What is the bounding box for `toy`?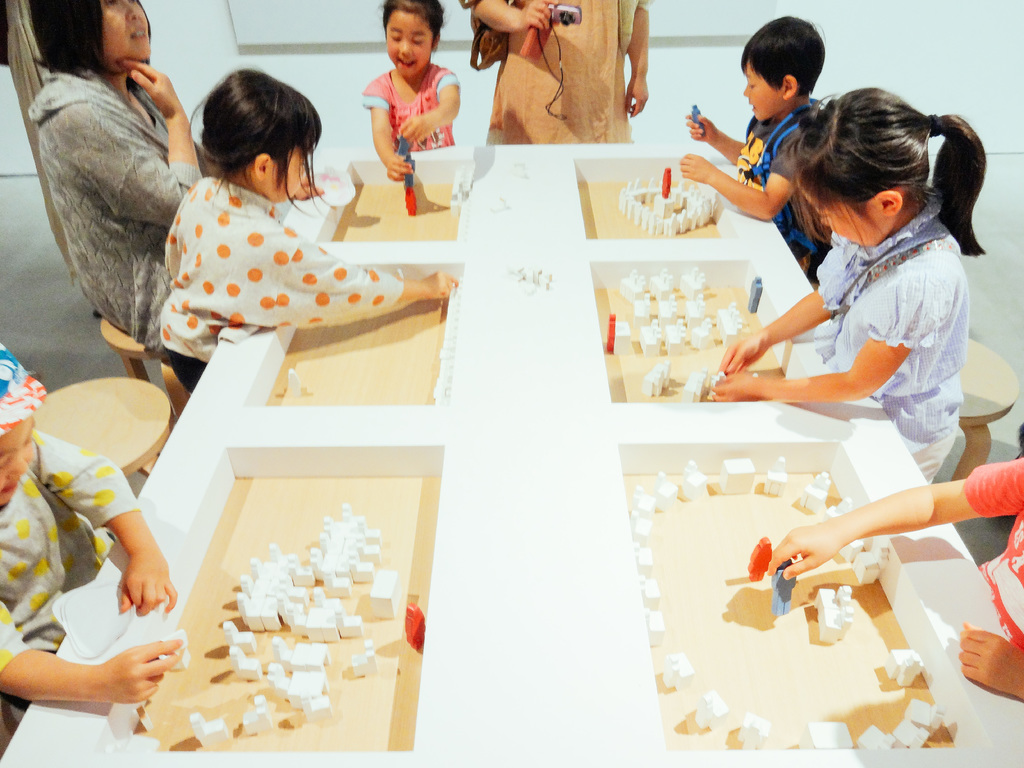
left=650, top=191, right=676, bottom=216.
